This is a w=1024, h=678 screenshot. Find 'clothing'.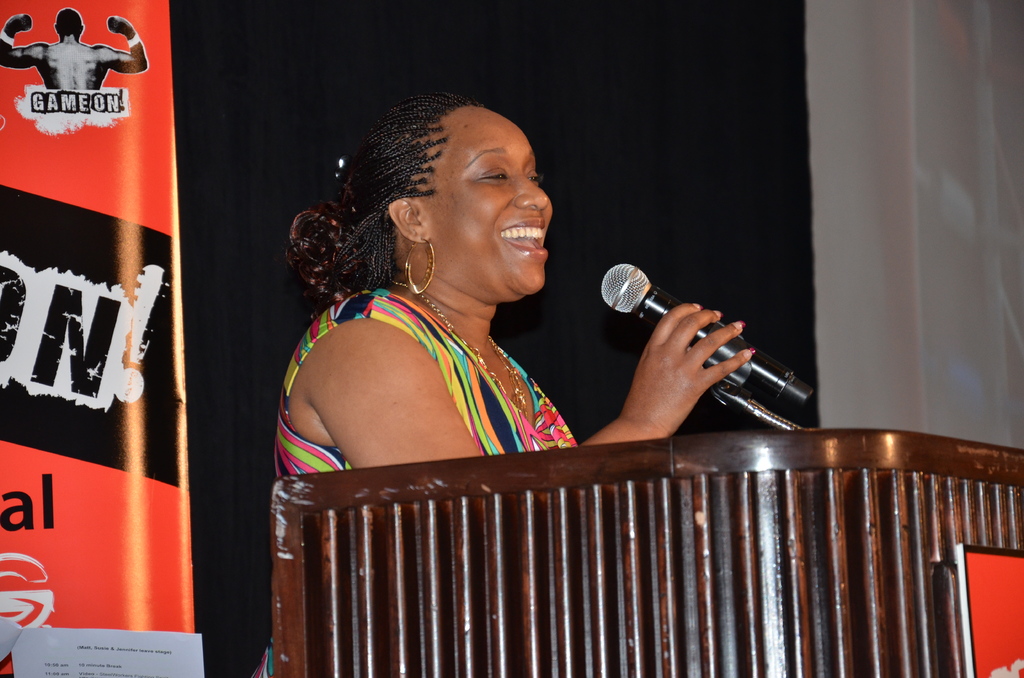
Bounding box: x1=254 y1=278 x2=580 y2=677.
